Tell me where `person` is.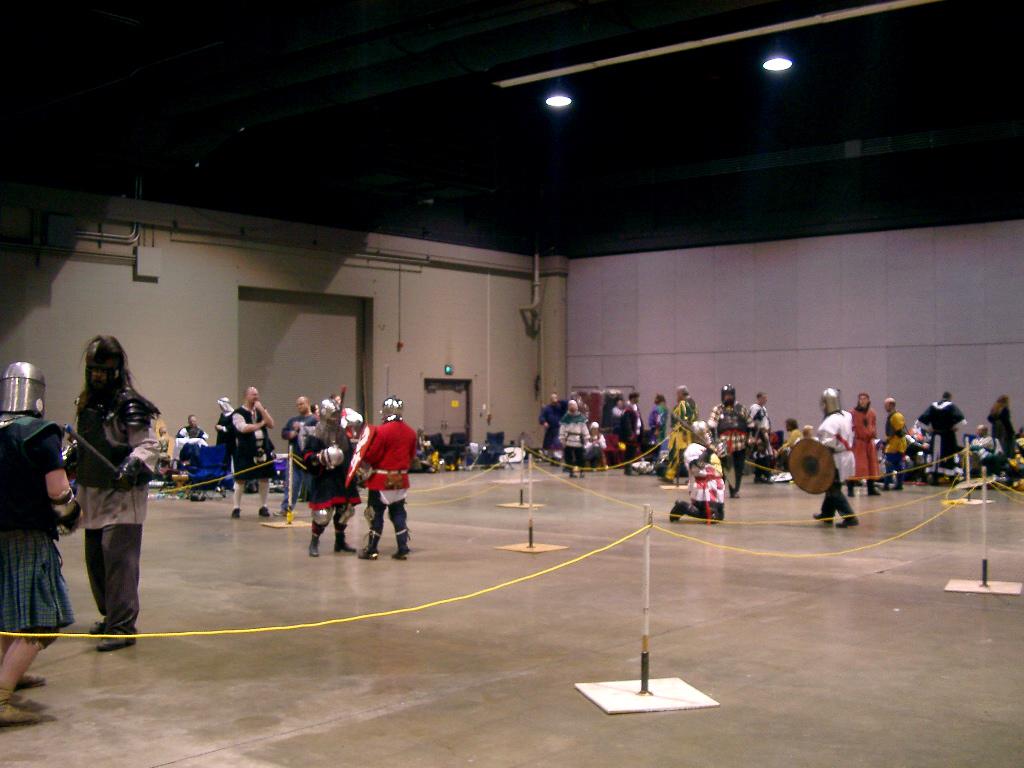
`person` is at 851:393:882:498.
